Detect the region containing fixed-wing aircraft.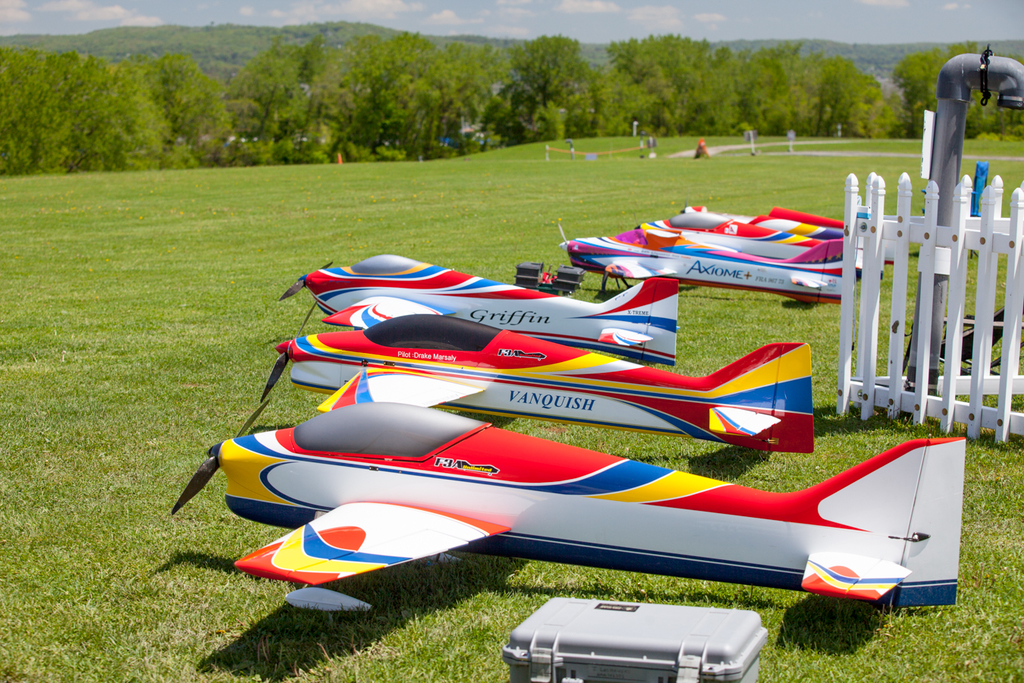
{"x1": 737, "y1": 206, "x2": 856, "y2": 234}.
